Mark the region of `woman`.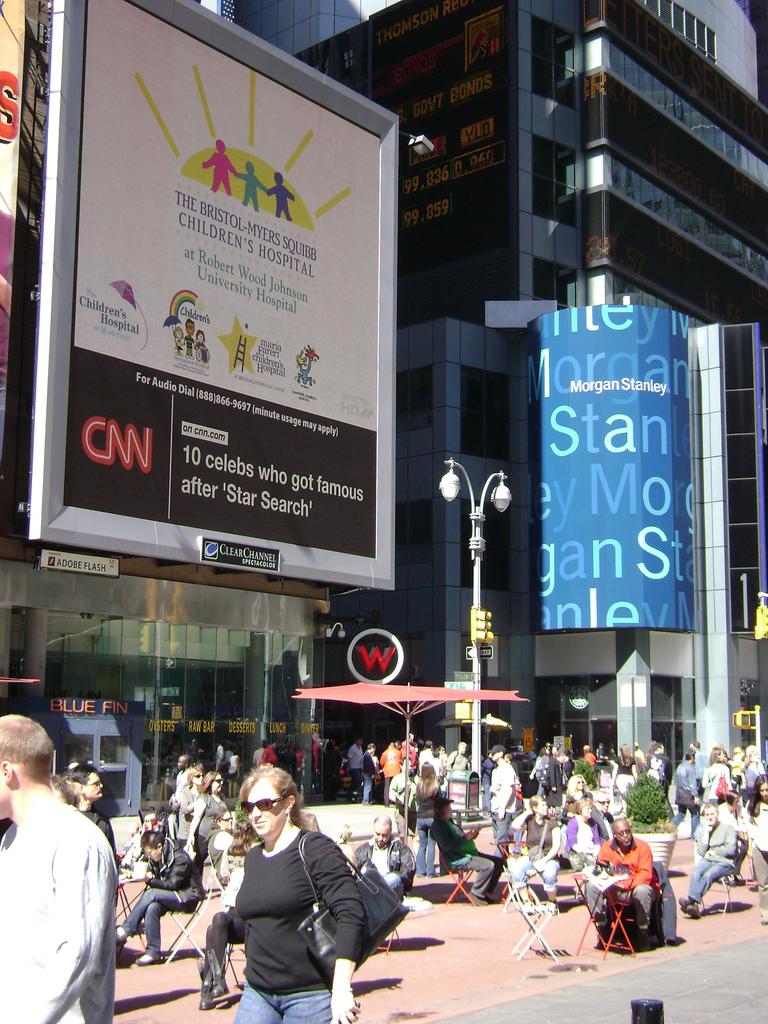
Region: 508,791,564,921.
